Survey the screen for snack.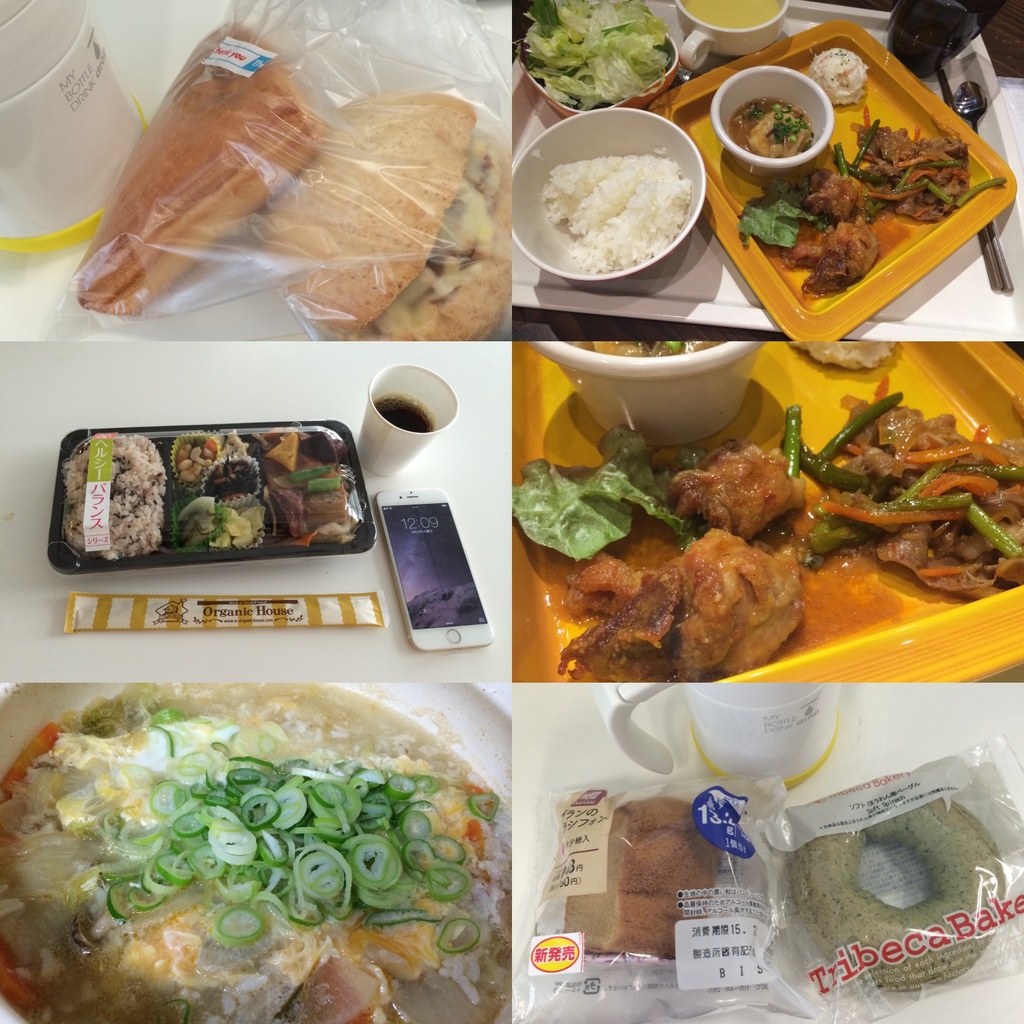
Survey found: left=61, top=420, right=368, bottom=560.
